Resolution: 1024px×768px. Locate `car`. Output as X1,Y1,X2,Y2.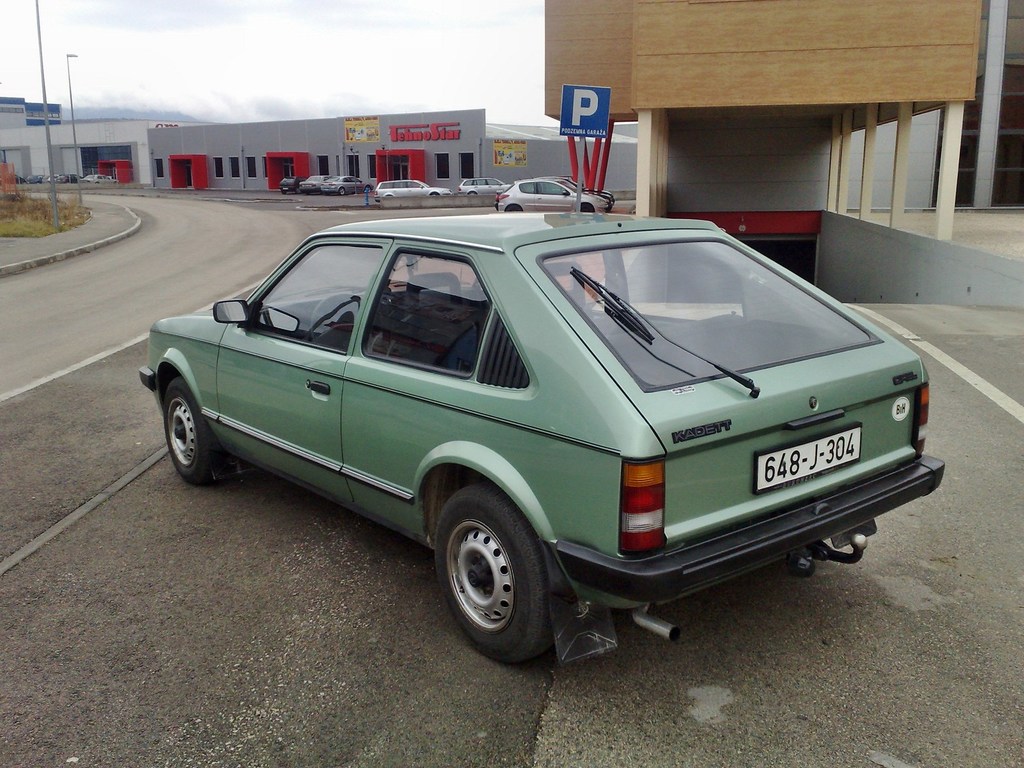
497,171,616,211.
